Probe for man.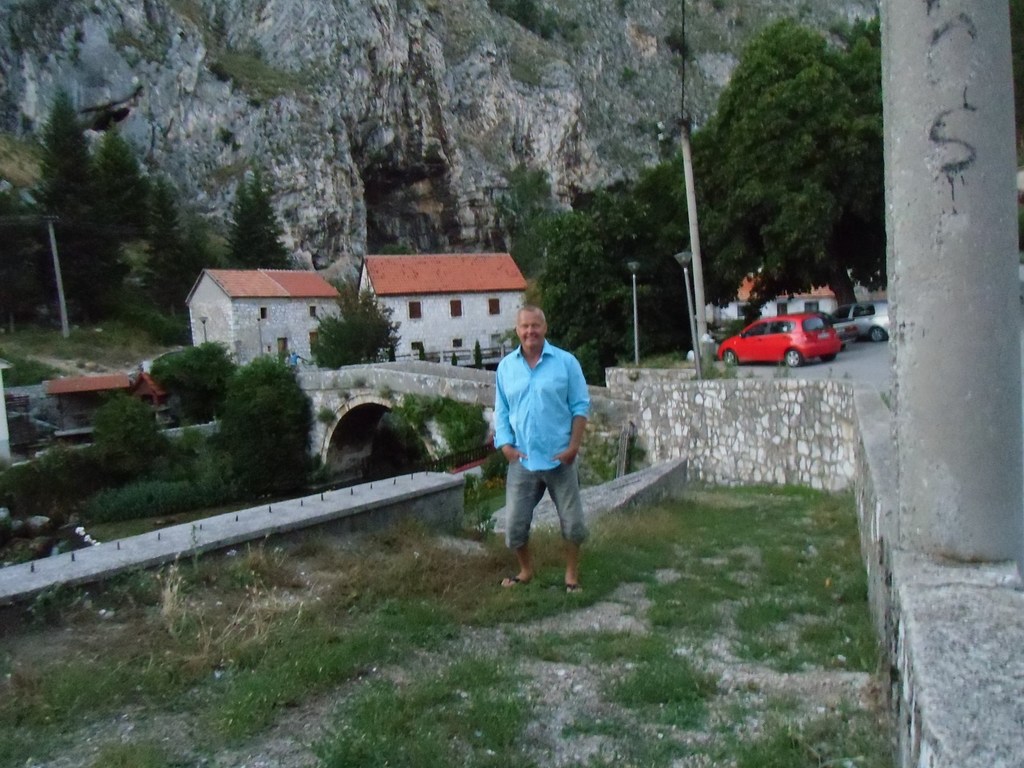
Probe result: l=489, t=307, r=596, b=604.
